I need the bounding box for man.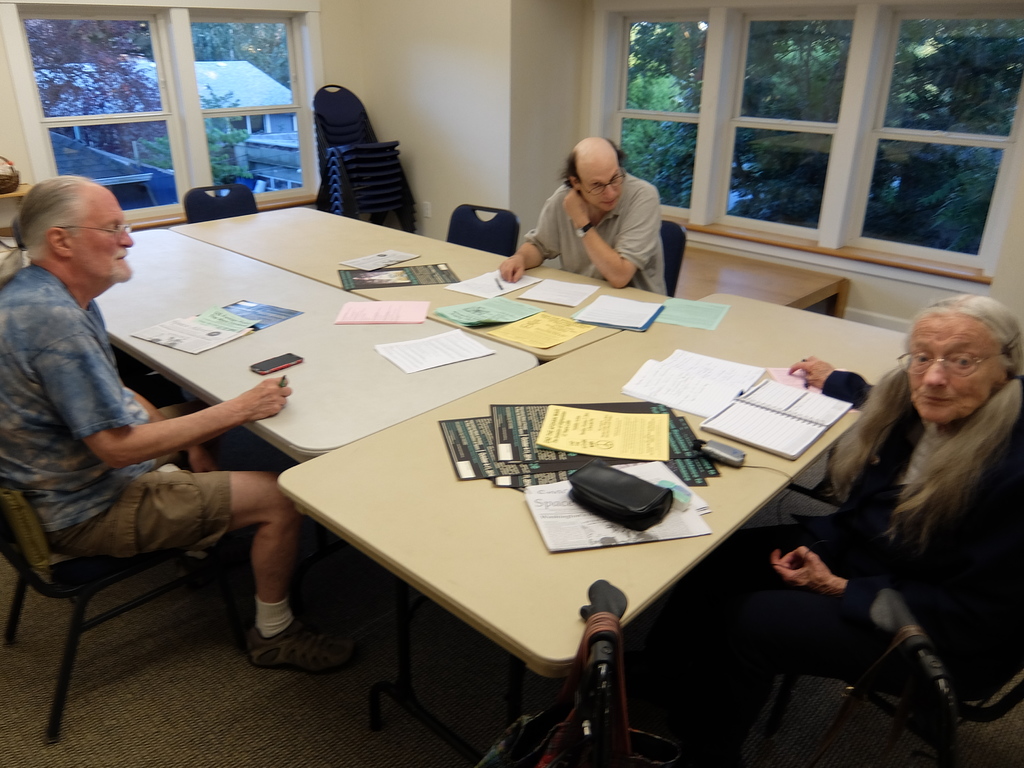
Here it is: {"left": 0, "top": 172, "right": 362, "bottom": 675}.
